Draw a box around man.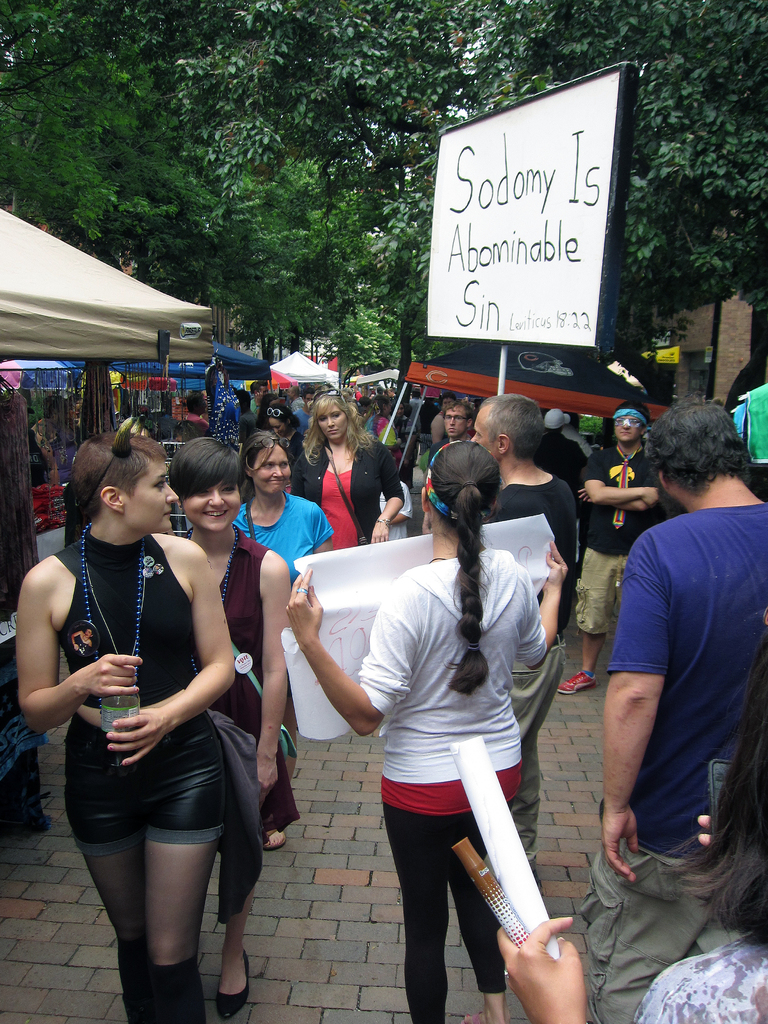
(572, 391, 767, 1023).
